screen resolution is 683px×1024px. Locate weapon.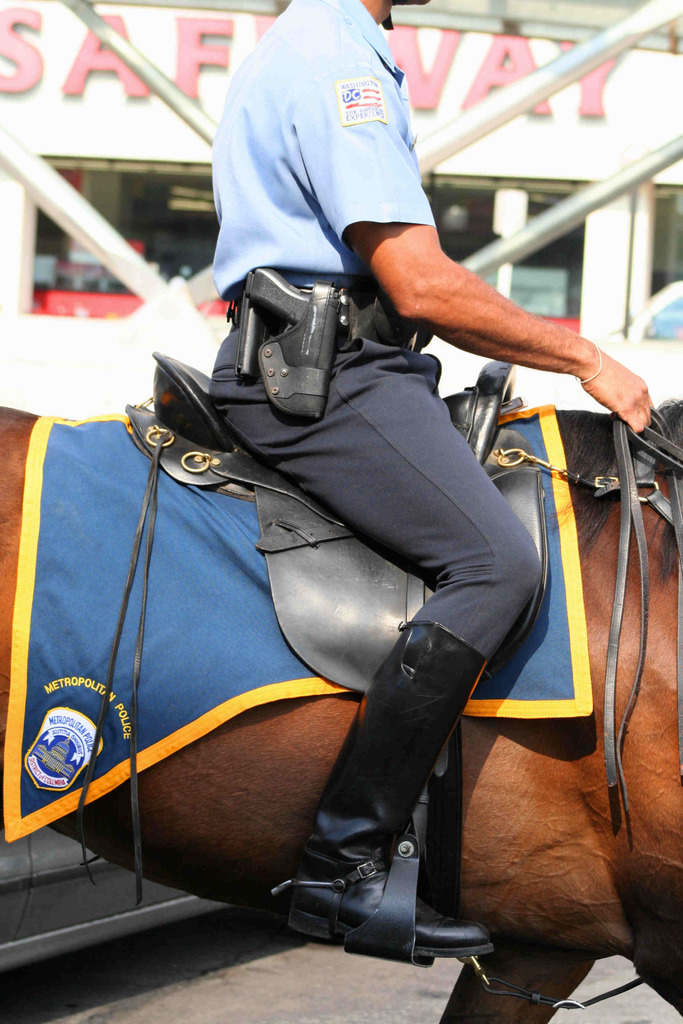
<bbox>242, 263, 336, 417</bbox>.
